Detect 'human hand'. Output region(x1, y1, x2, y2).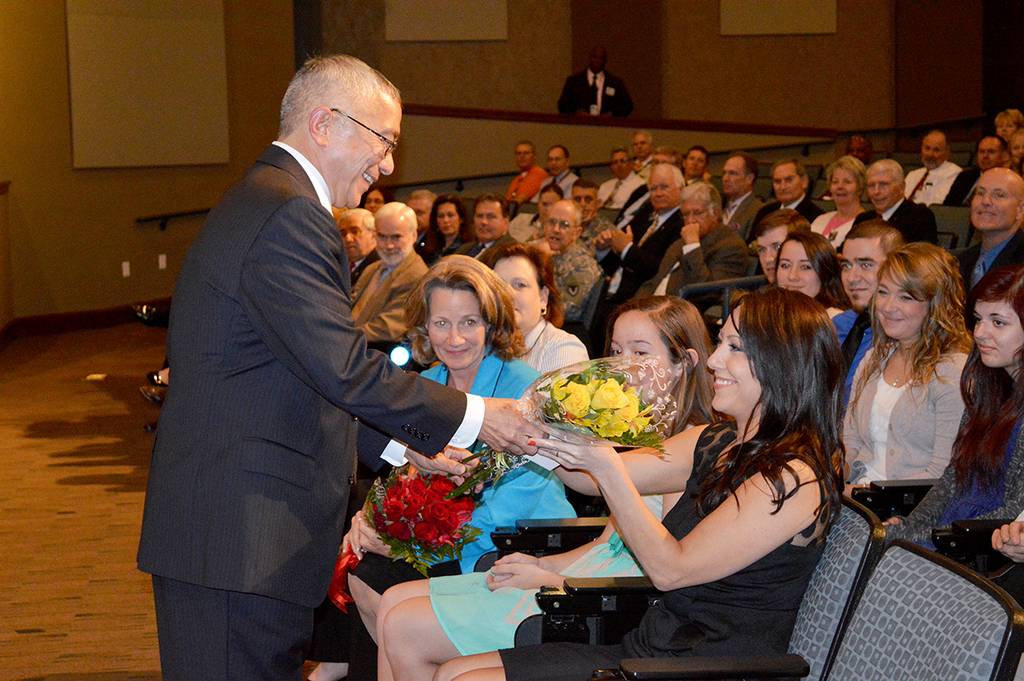
region(486, 564, 553, 593).
